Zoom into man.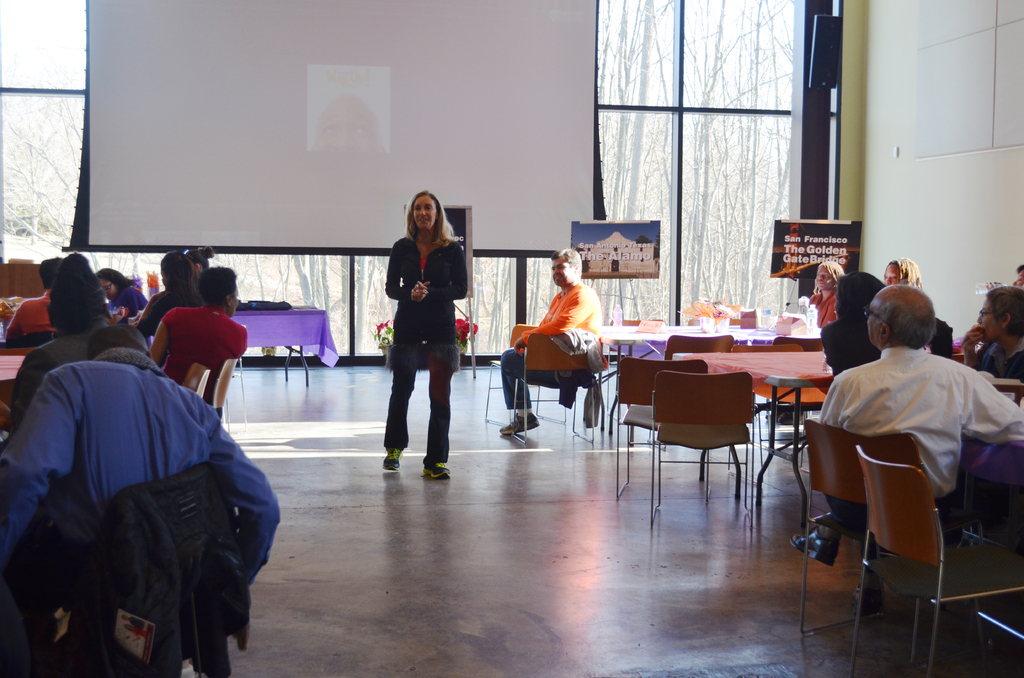
Zoom target: BBox(9, 275, 118, 415).
